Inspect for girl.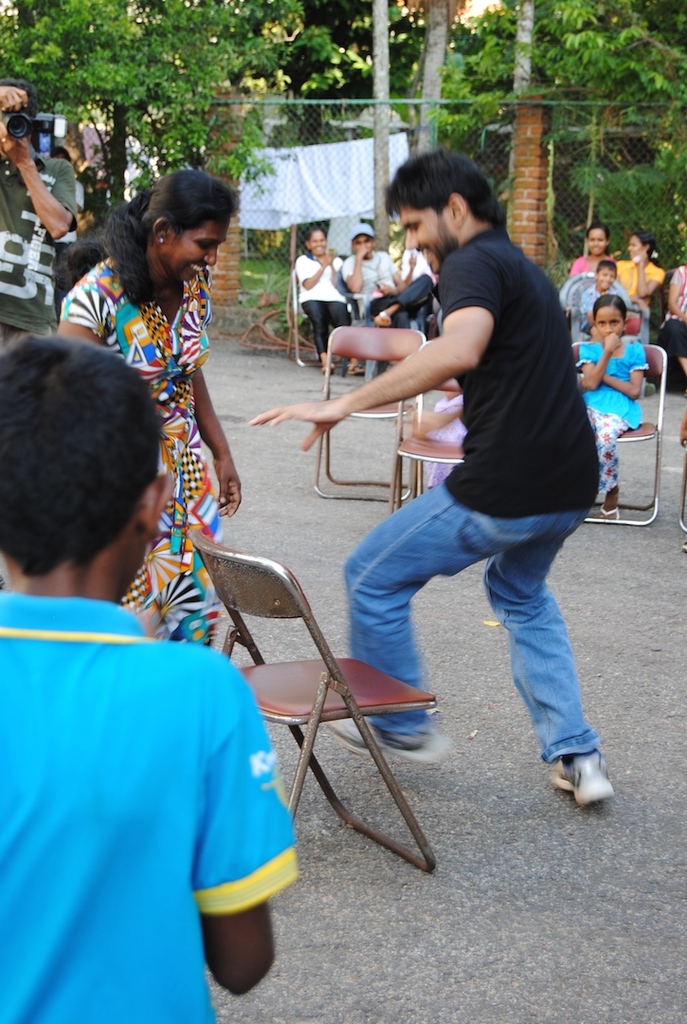
Inspection: <region>342, 217, 429, 385</region>.
